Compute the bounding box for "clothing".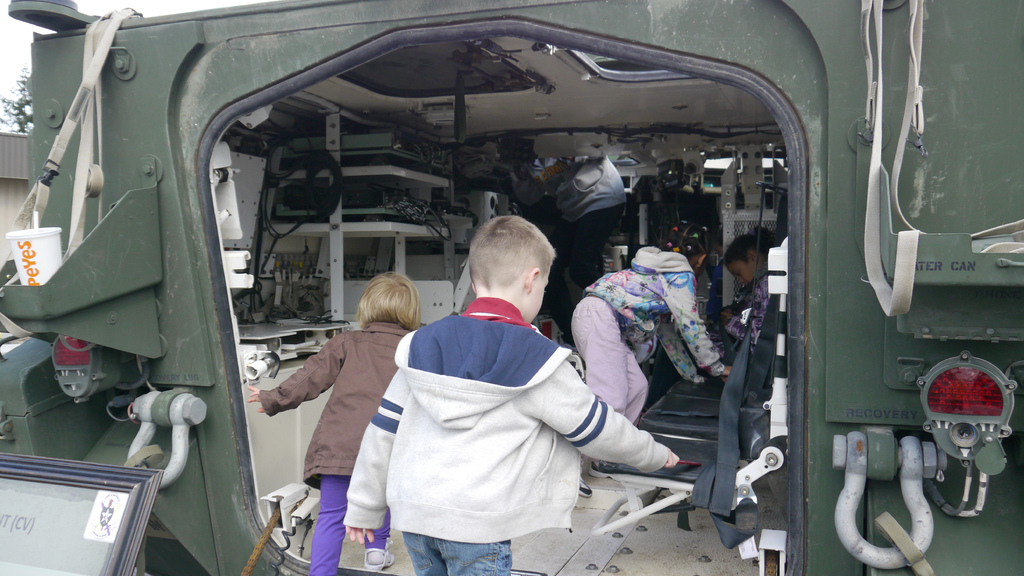
bbox=(338, 297, 679, 575).
